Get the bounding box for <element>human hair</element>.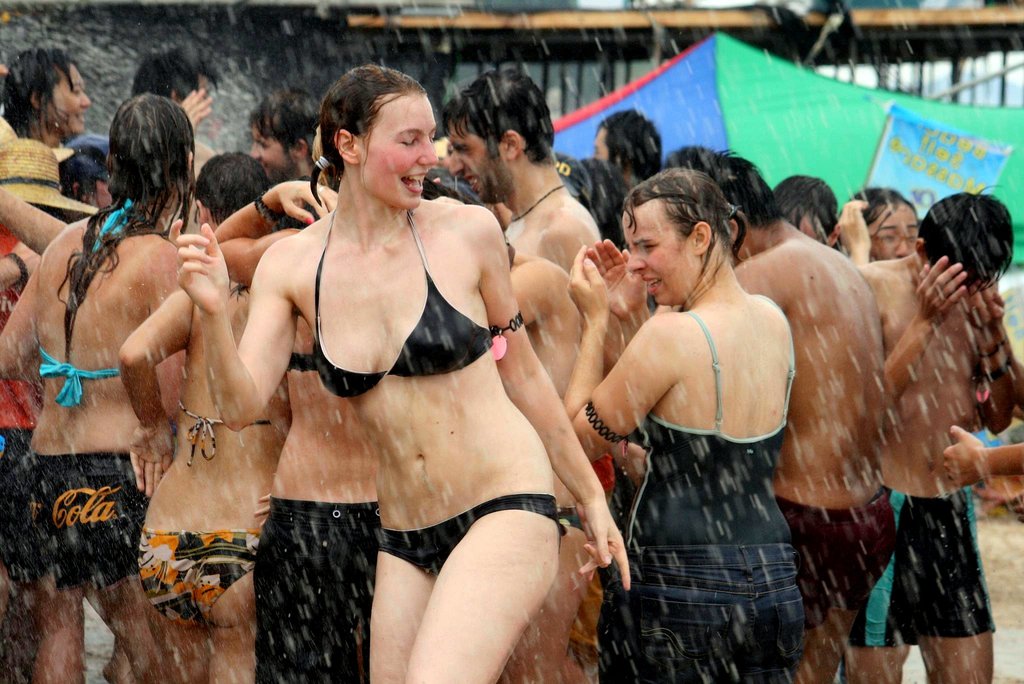
<box>664,143,719,176</box>.
